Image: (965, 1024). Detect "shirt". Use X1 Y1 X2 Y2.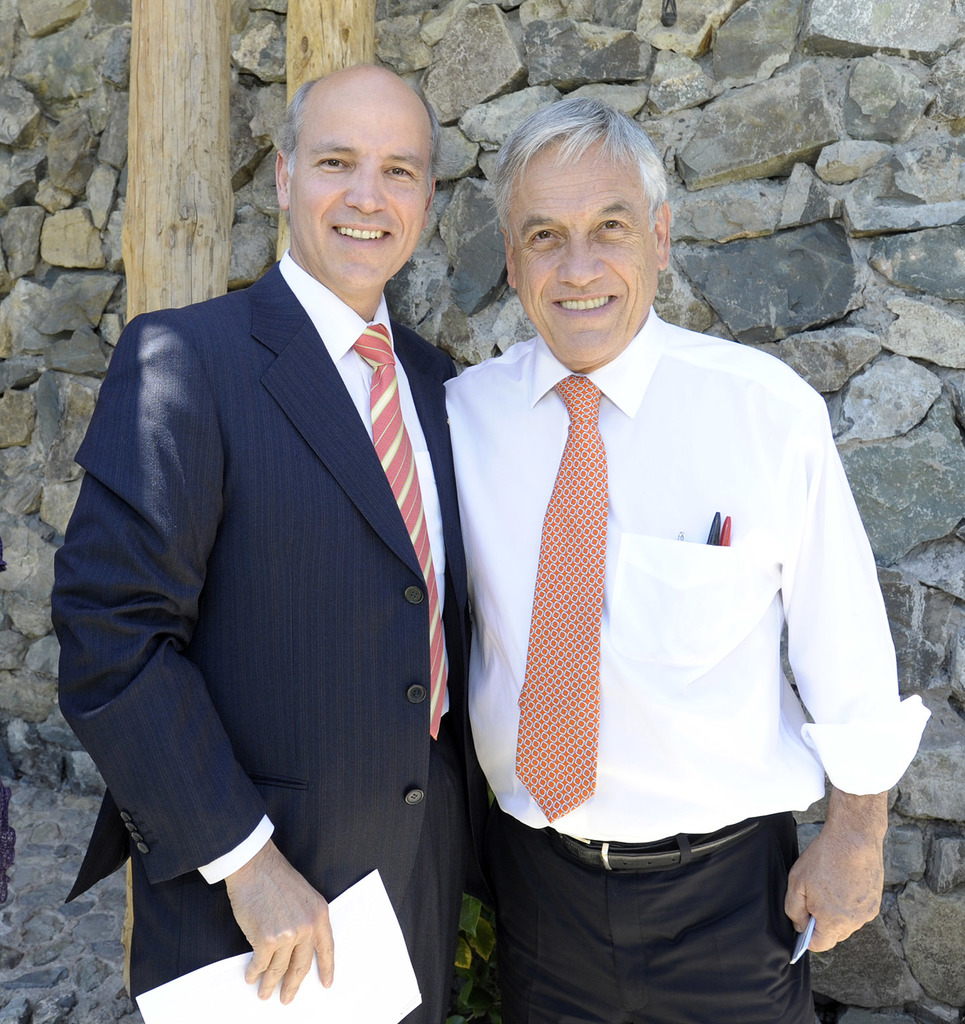
441 300 937 843.
